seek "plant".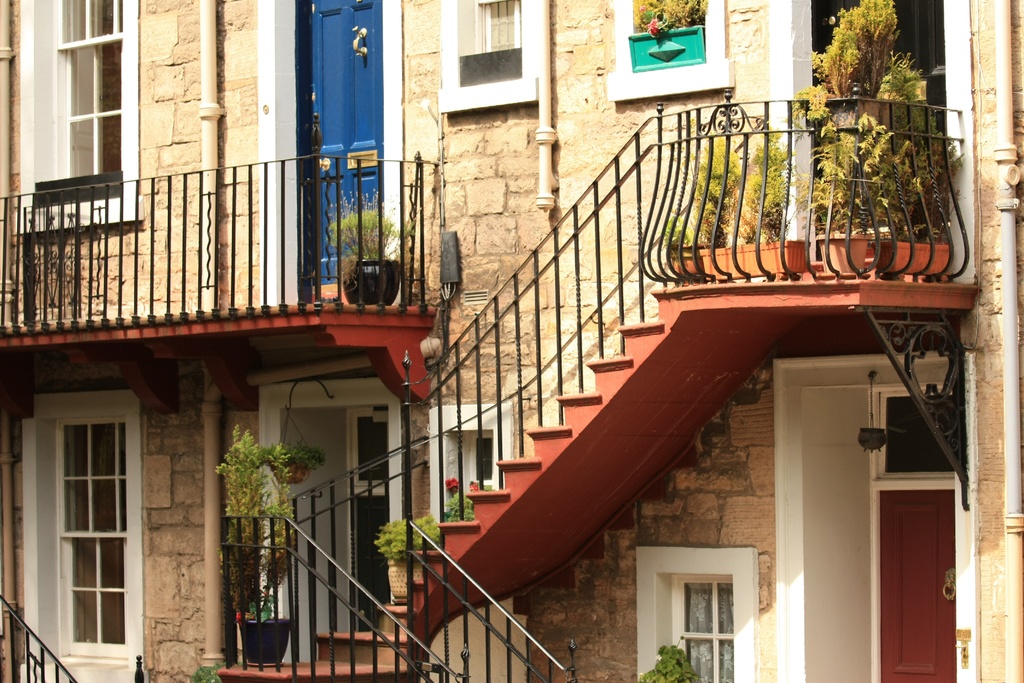
x1=186 y1=659 x2=237 y2=682.
